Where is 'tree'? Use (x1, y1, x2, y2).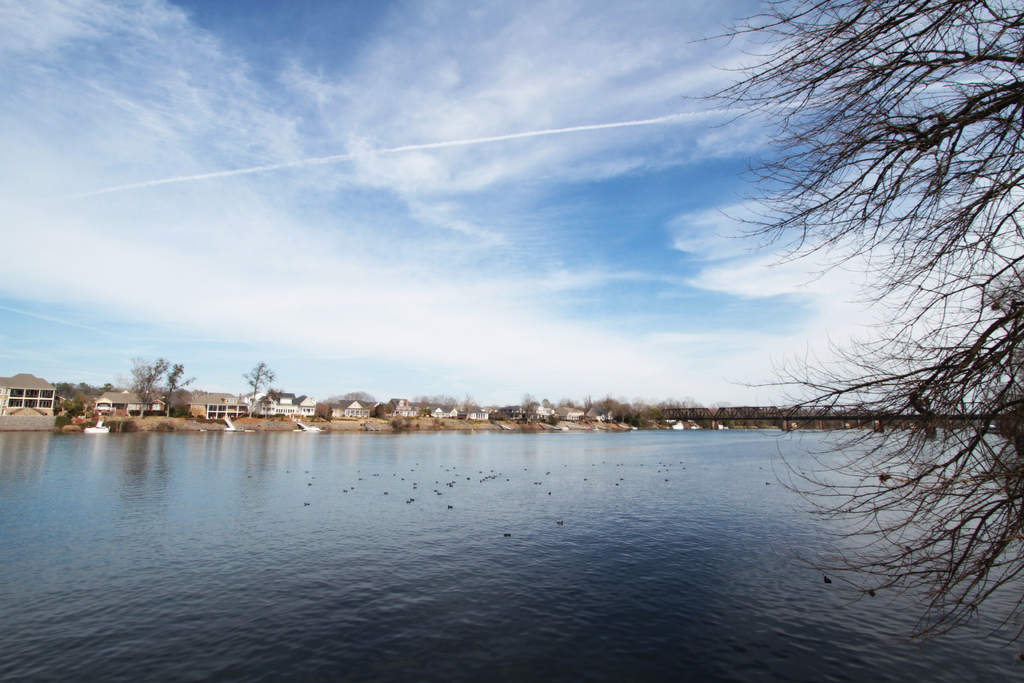
(541, 399, 550, 407).
